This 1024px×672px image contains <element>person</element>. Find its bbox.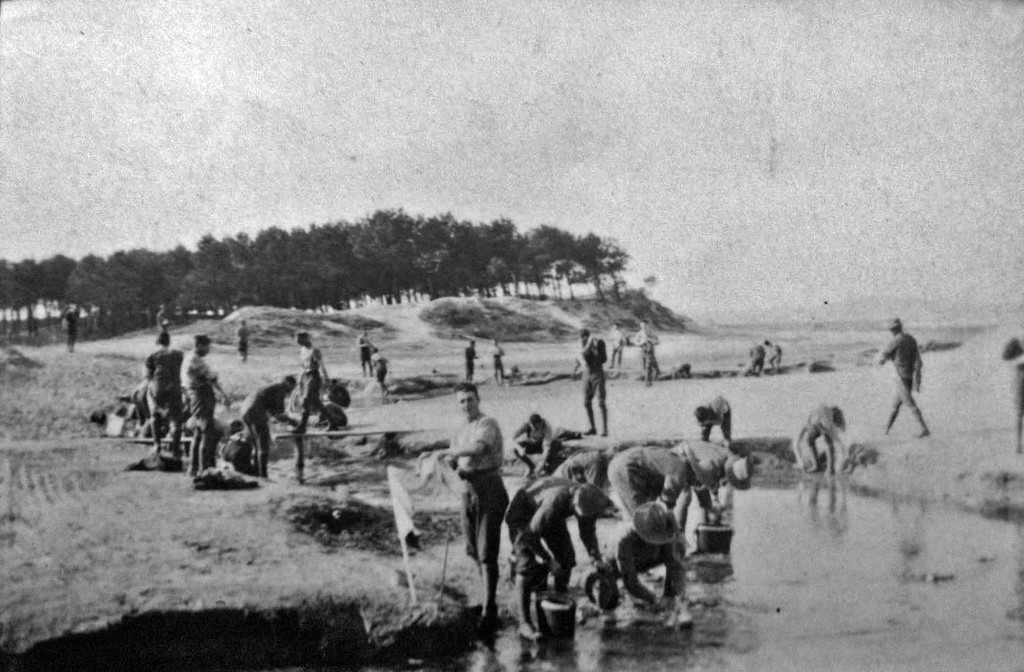
bbox(495, 345, 507, 378).
